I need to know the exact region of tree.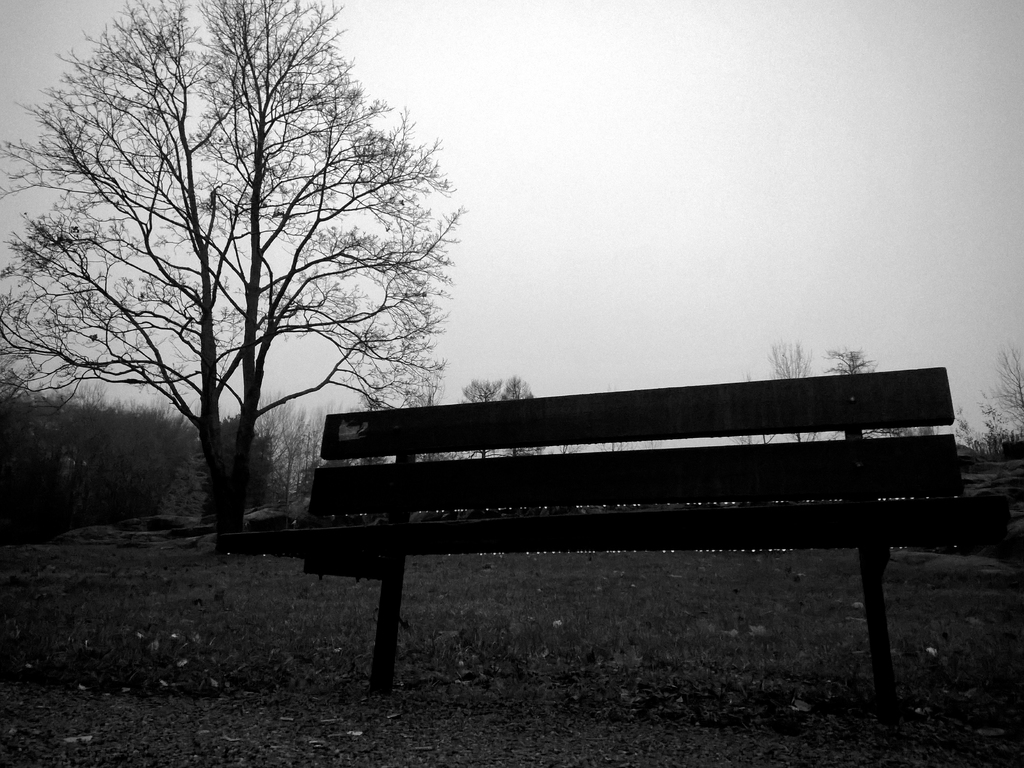
Region: [x1=458, y1=371, x2=529, y2=527].
